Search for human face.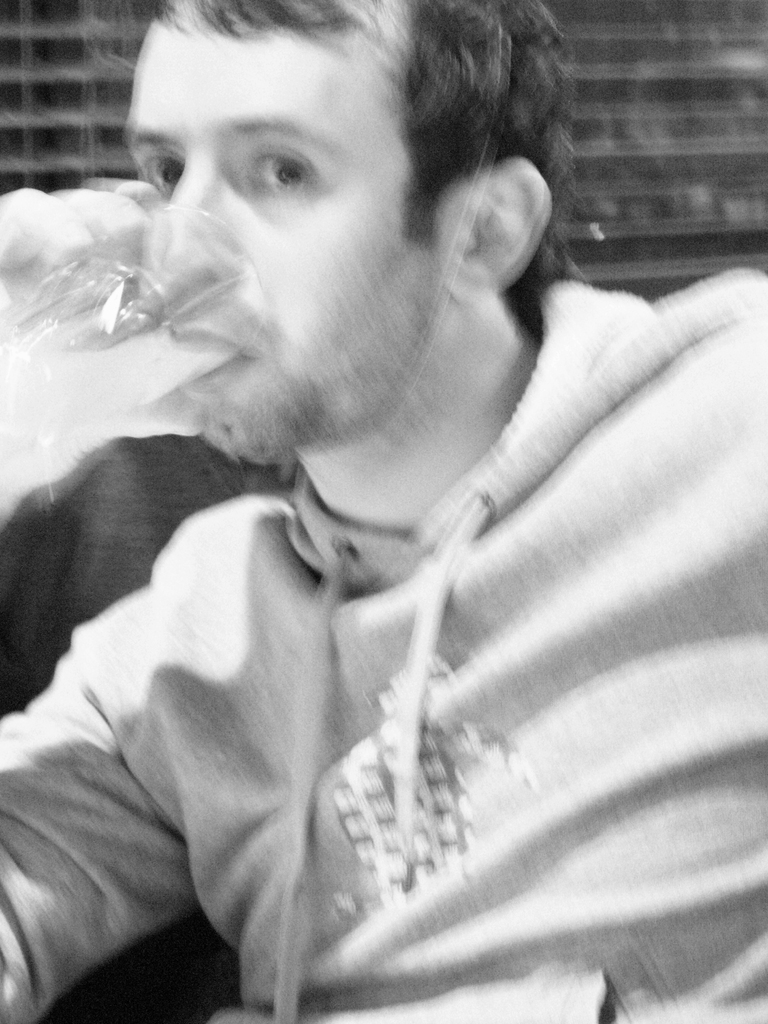
Found at select_region(131, 0, 473, 454).
